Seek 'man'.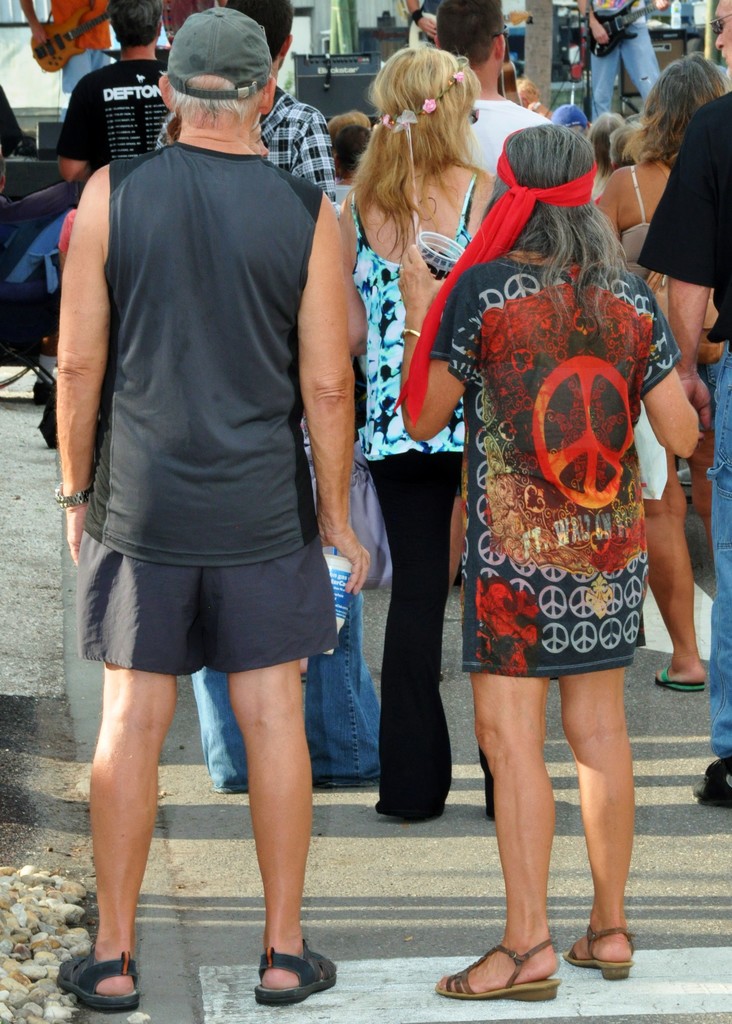
bbox(642, 0, 731, 806).
